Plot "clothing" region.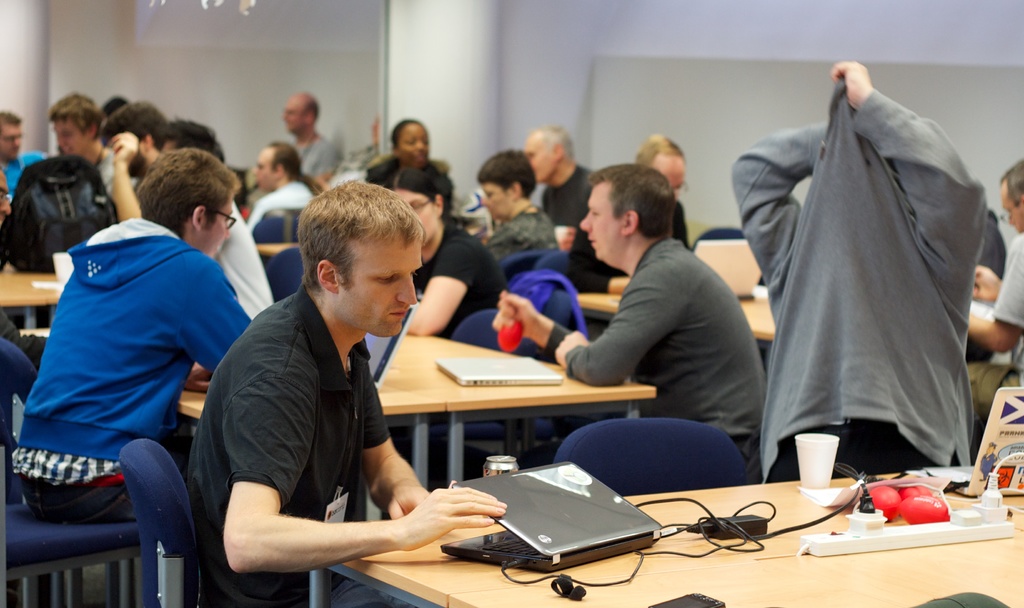
Plotted at <bbox>362, 154, 402, 190</bbox>.
